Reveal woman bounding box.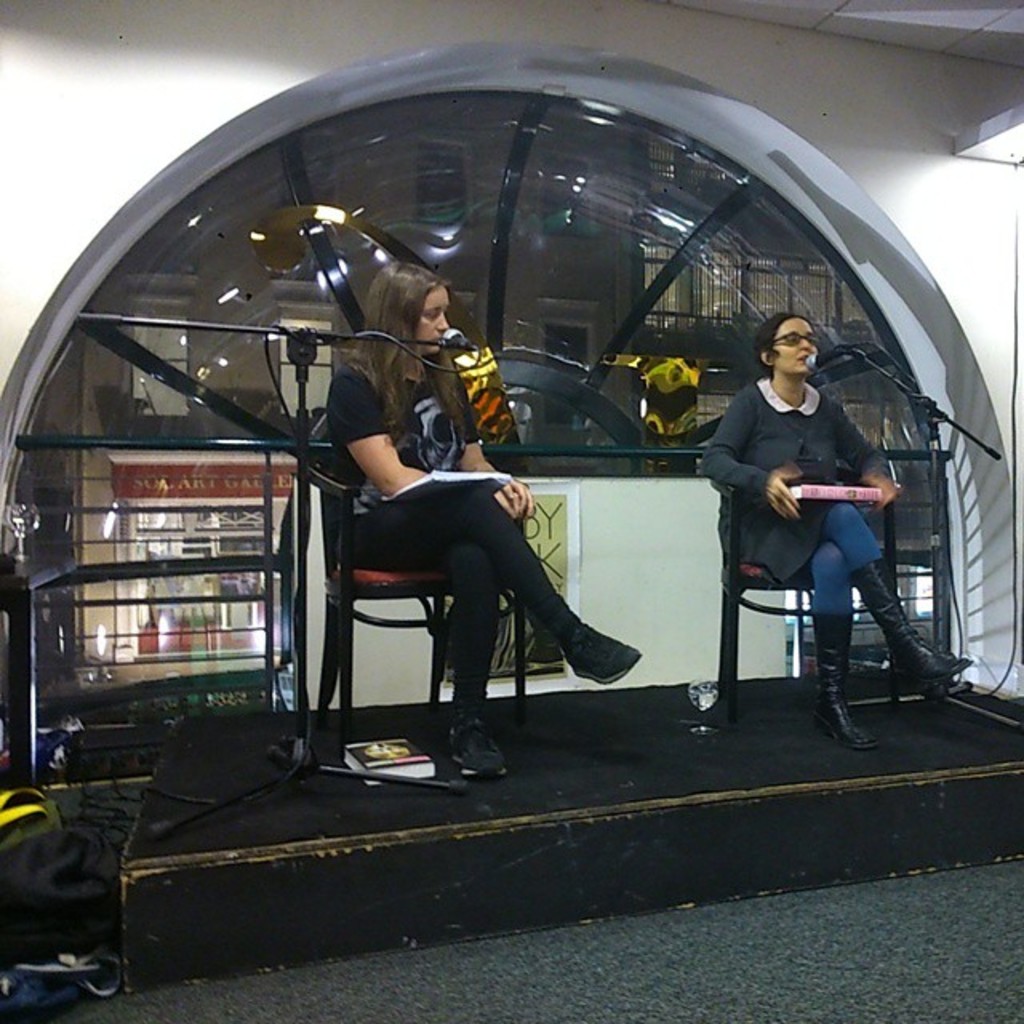
Revealed: box(723, 282, 909, 731).
